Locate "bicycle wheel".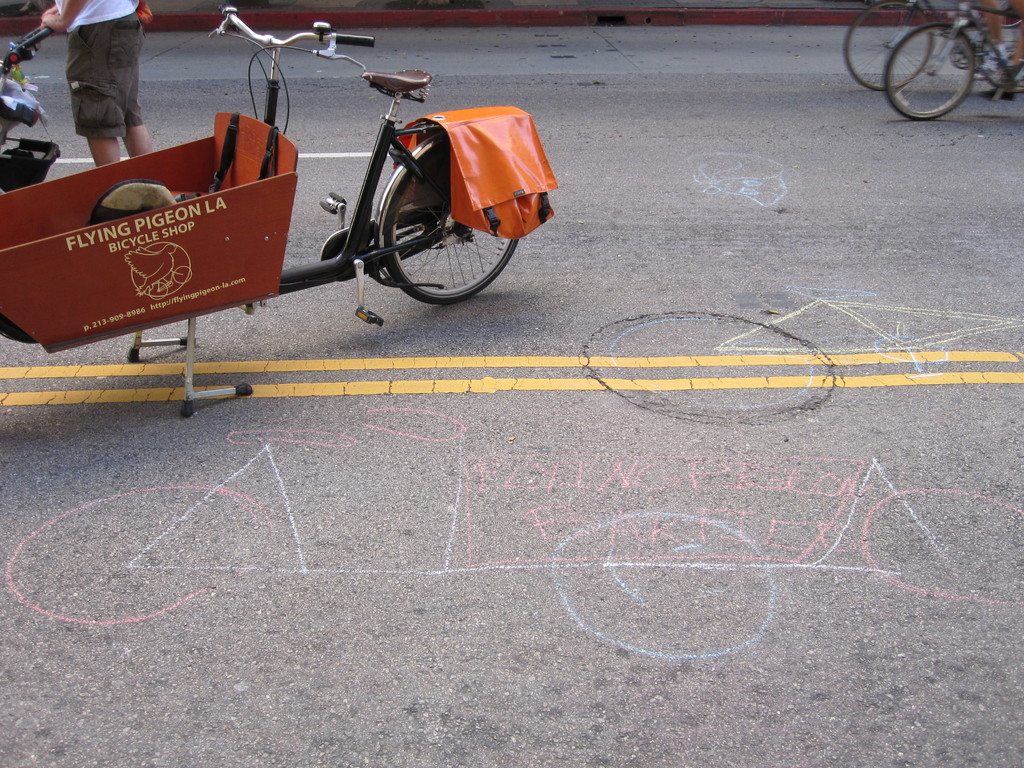
Bounding box: (844, 0, 938, 94).
